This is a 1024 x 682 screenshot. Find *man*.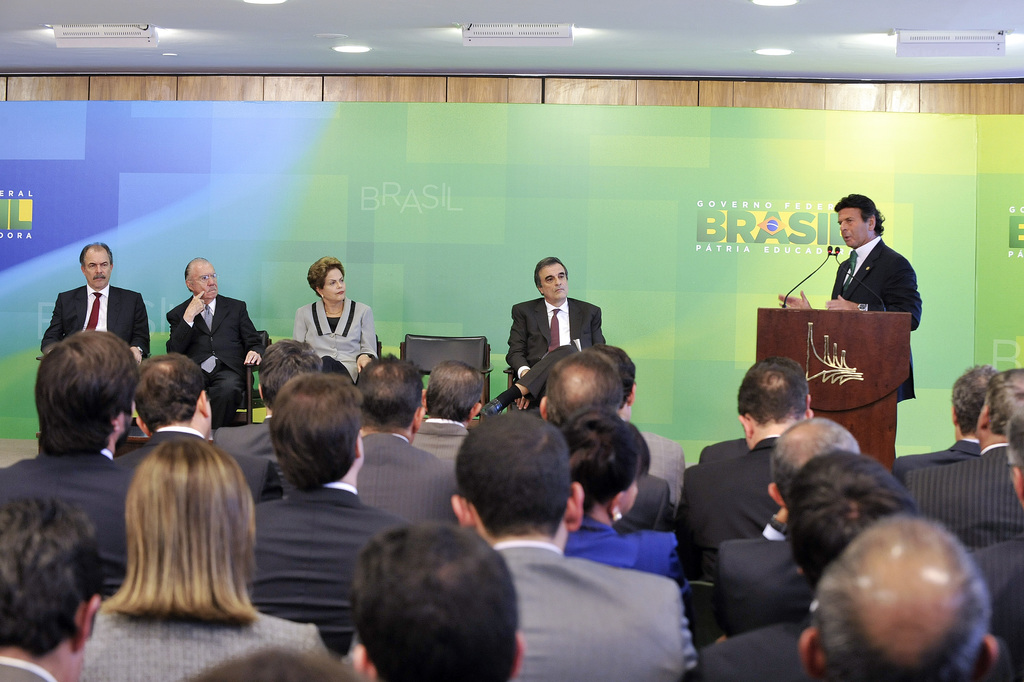
Bounding box: (675, 361, 815, 582).
